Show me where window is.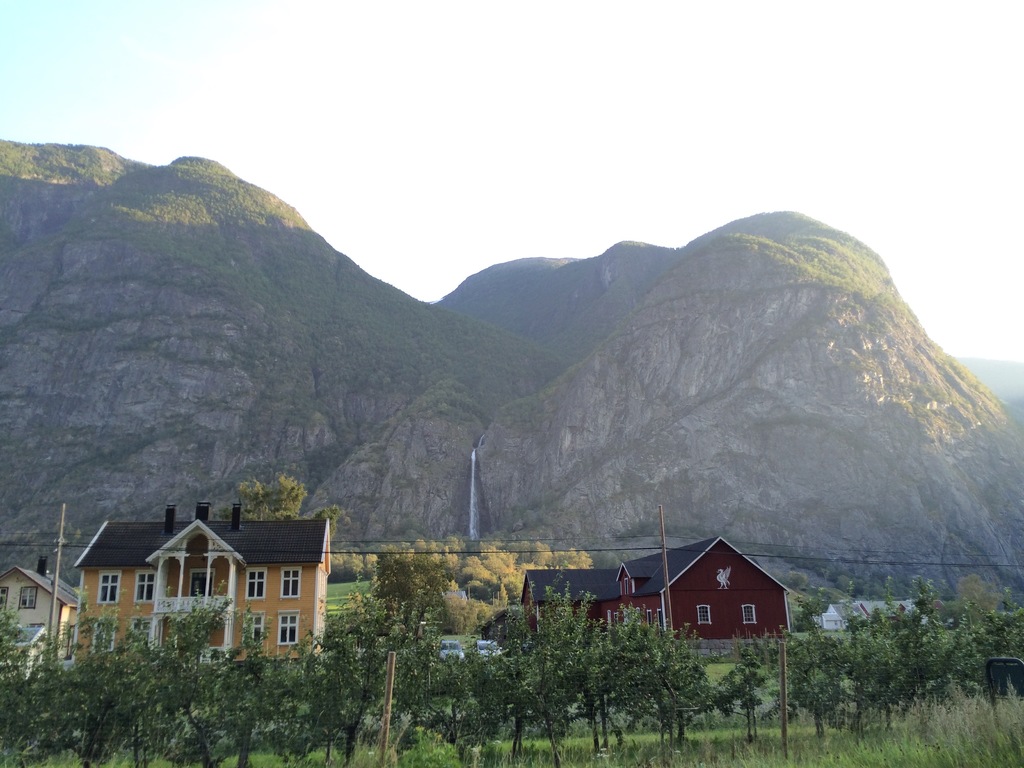
window is at 246,569,269,604.
